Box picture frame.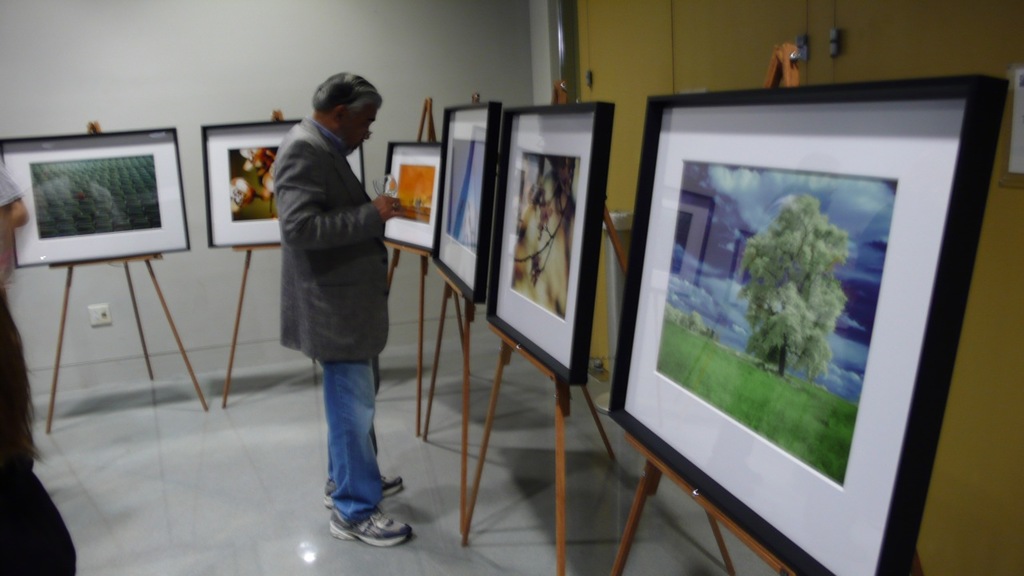
region(0, 128, 190, 270).
